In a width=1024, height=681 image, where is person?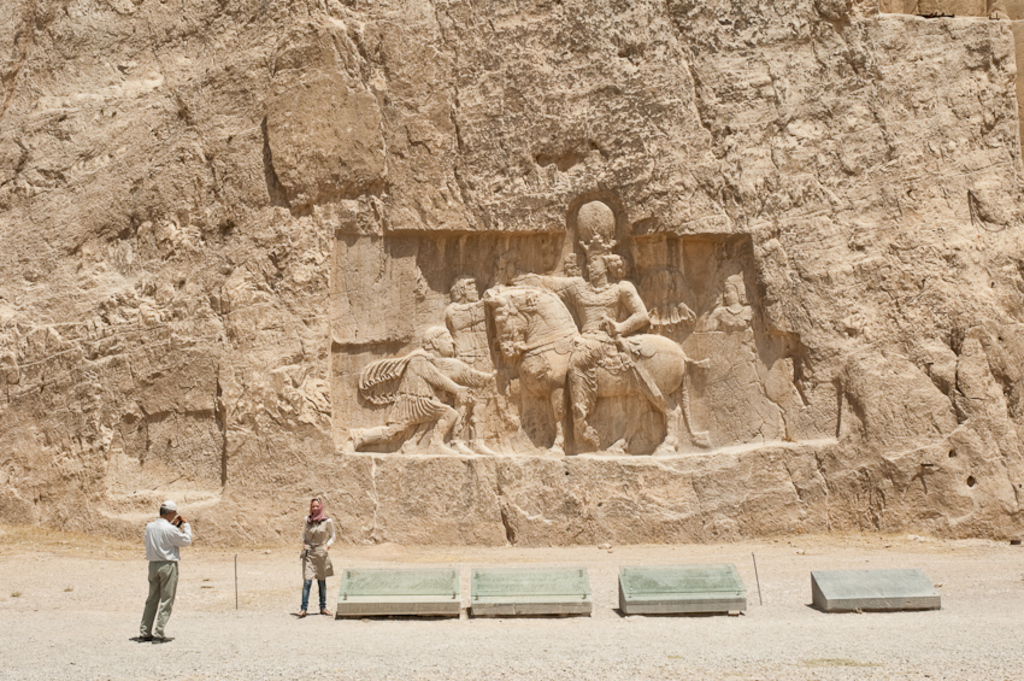
{"left": 510, "top": 234, "right": 667, "bottom": 440}.
